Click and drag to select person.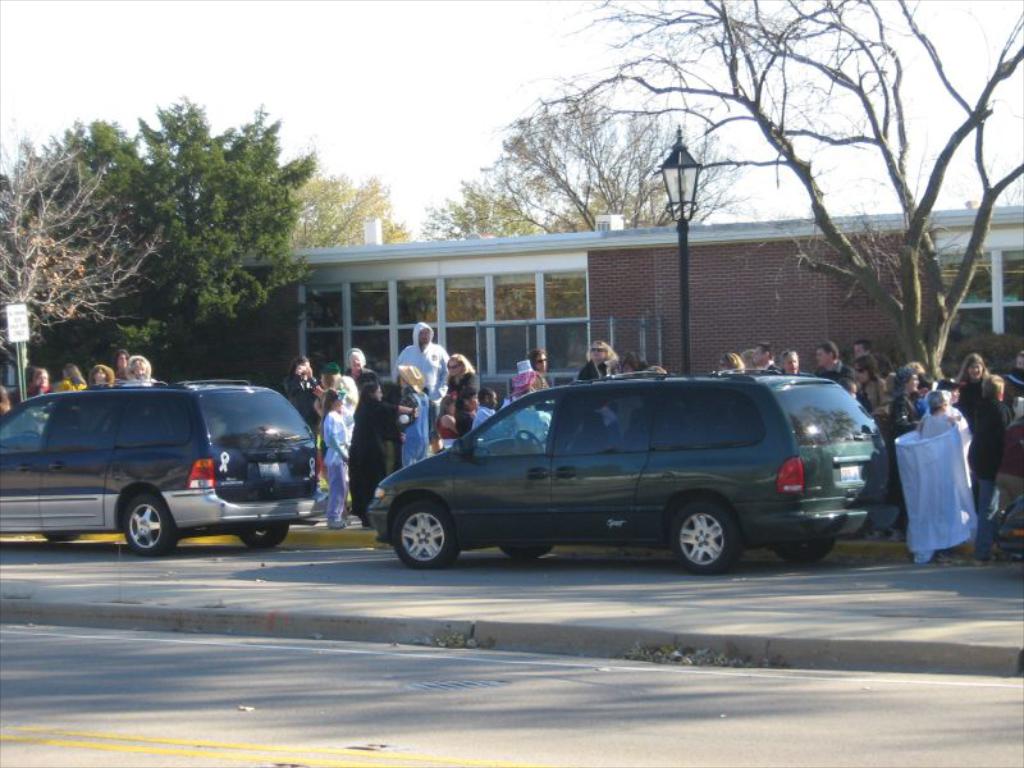
Selection: x1=316 y1=389 x2=353 y2=534.
